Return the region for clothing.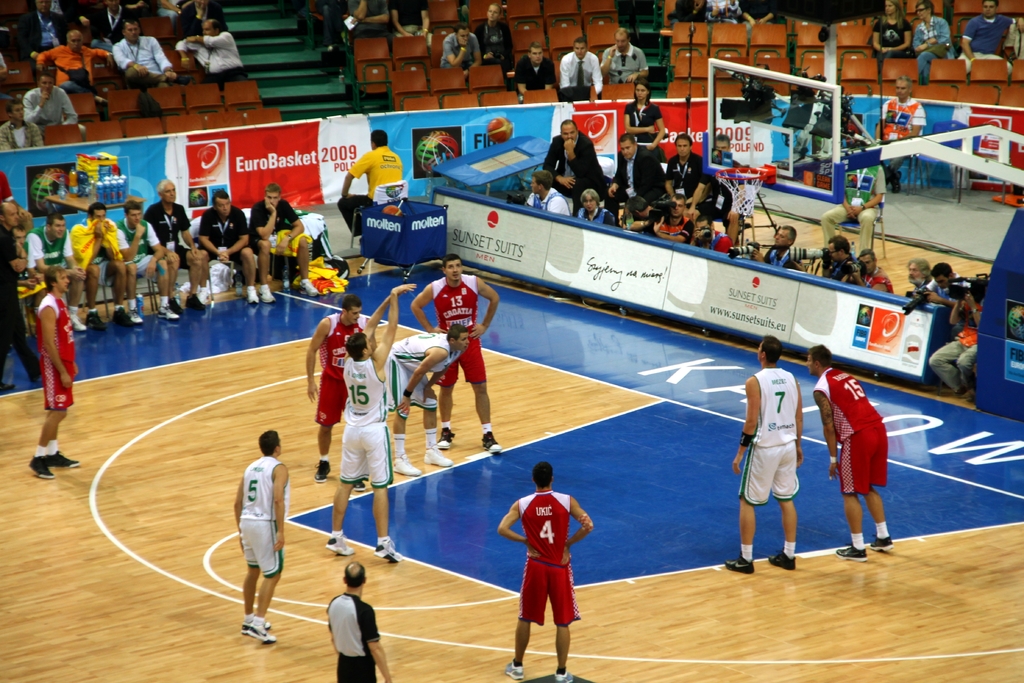
crop(866, 15, 913, 79).
